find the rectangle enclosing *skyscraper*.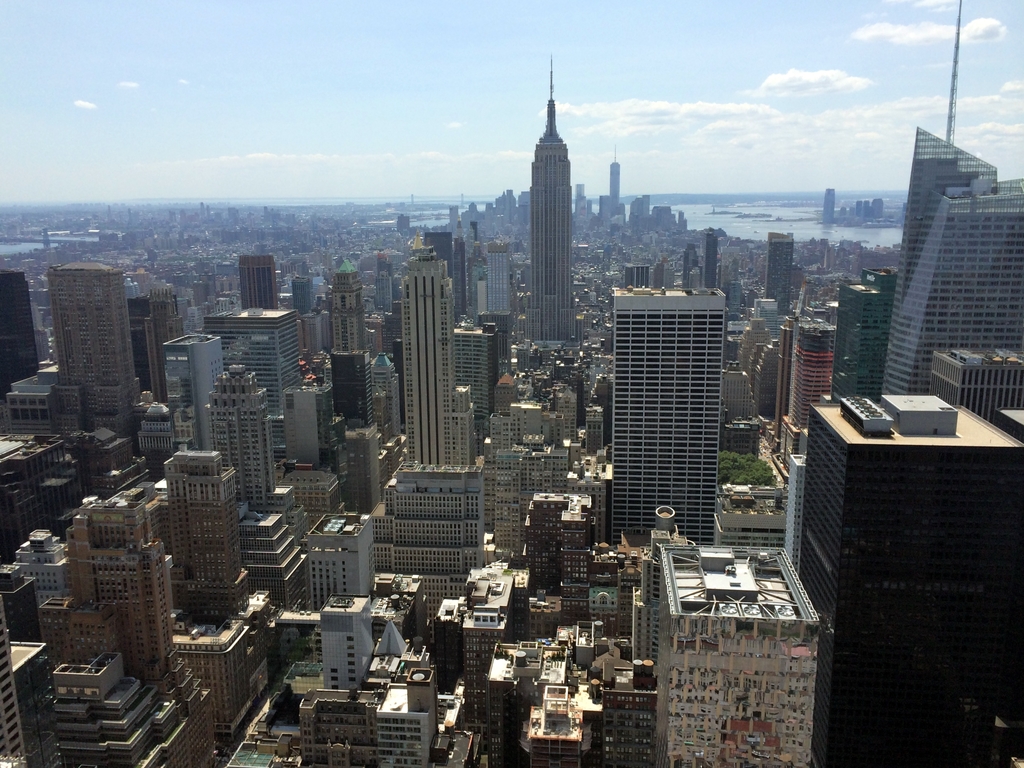
<region>527, 494, 586, 592</region>.
